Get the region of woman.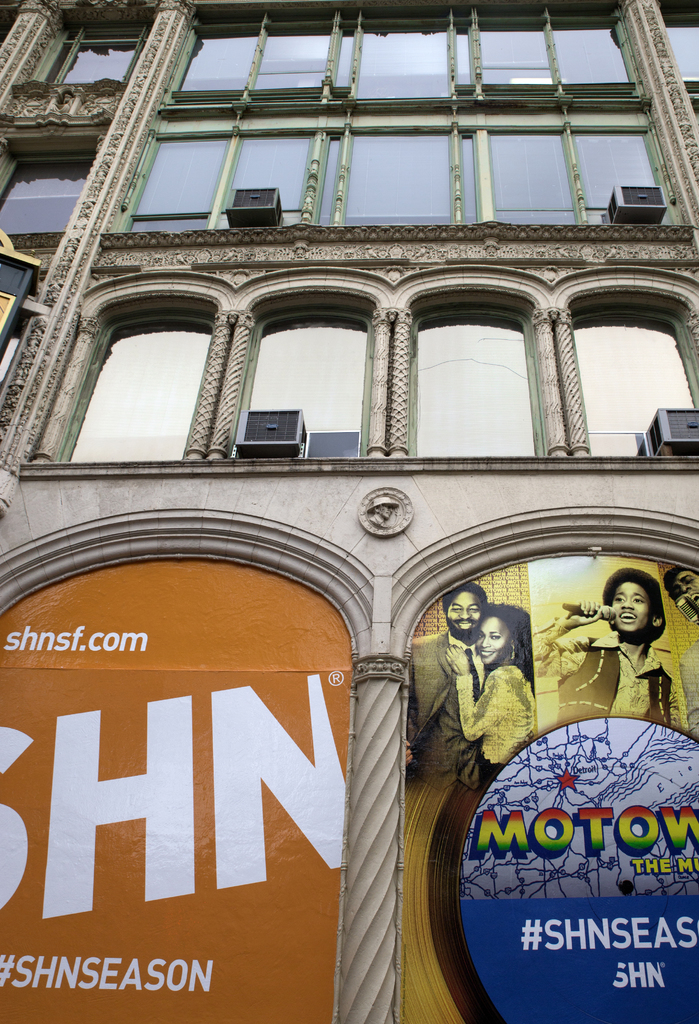
<bbox>556, 552, 689, 727</bbox>.
